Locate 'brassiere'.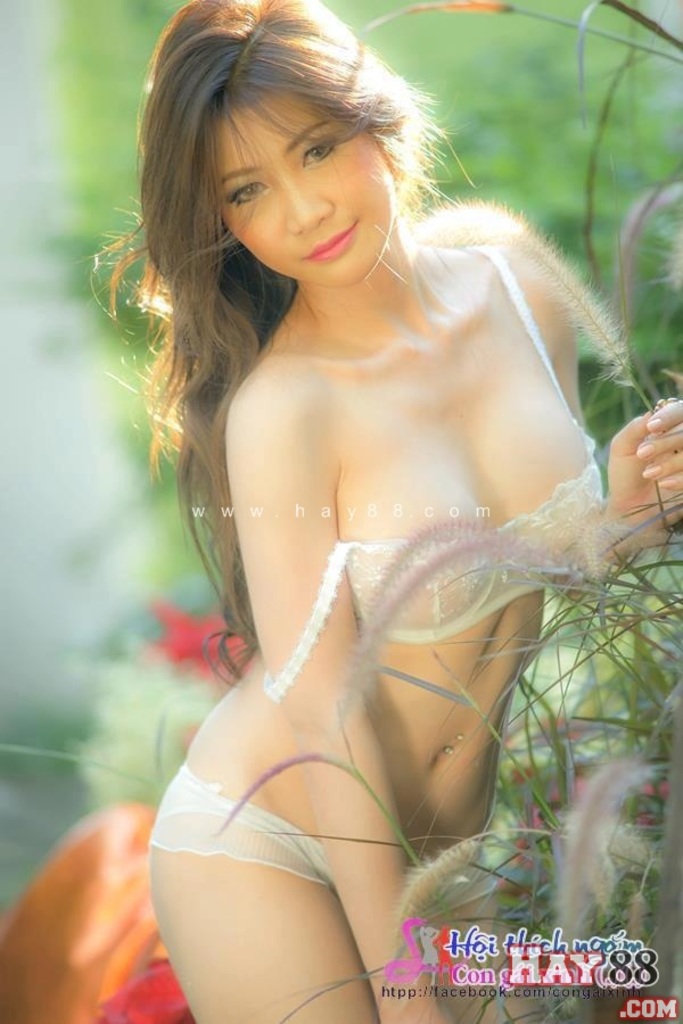
Bounding box: bbox(256, 238, 616, 705).
